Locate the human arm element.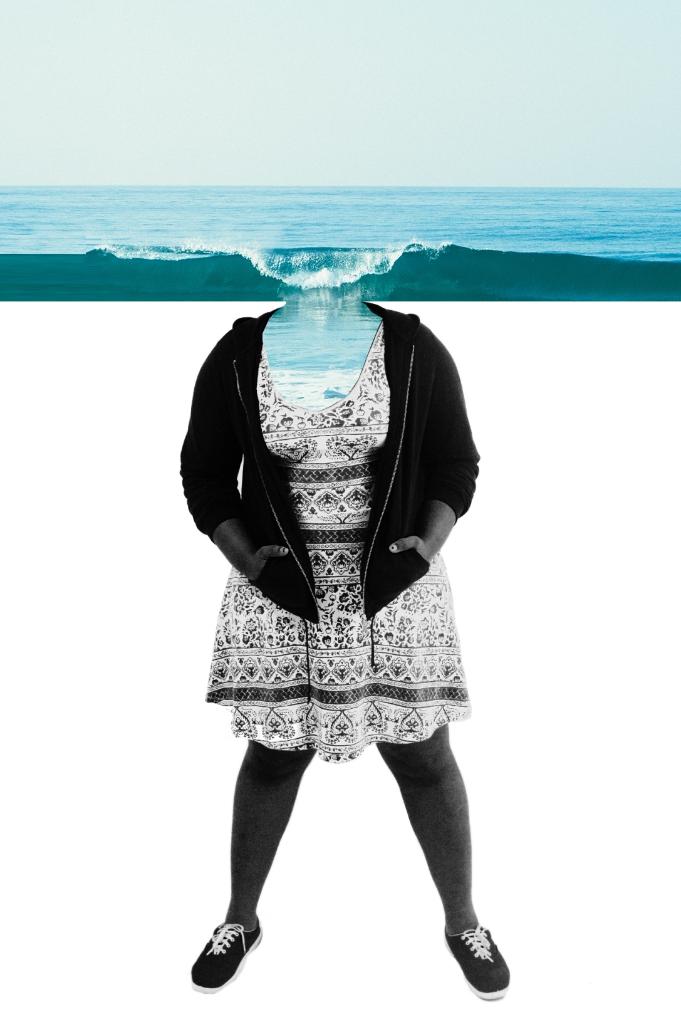
Element bbox: l=192, t=340, r=284, b=624.
